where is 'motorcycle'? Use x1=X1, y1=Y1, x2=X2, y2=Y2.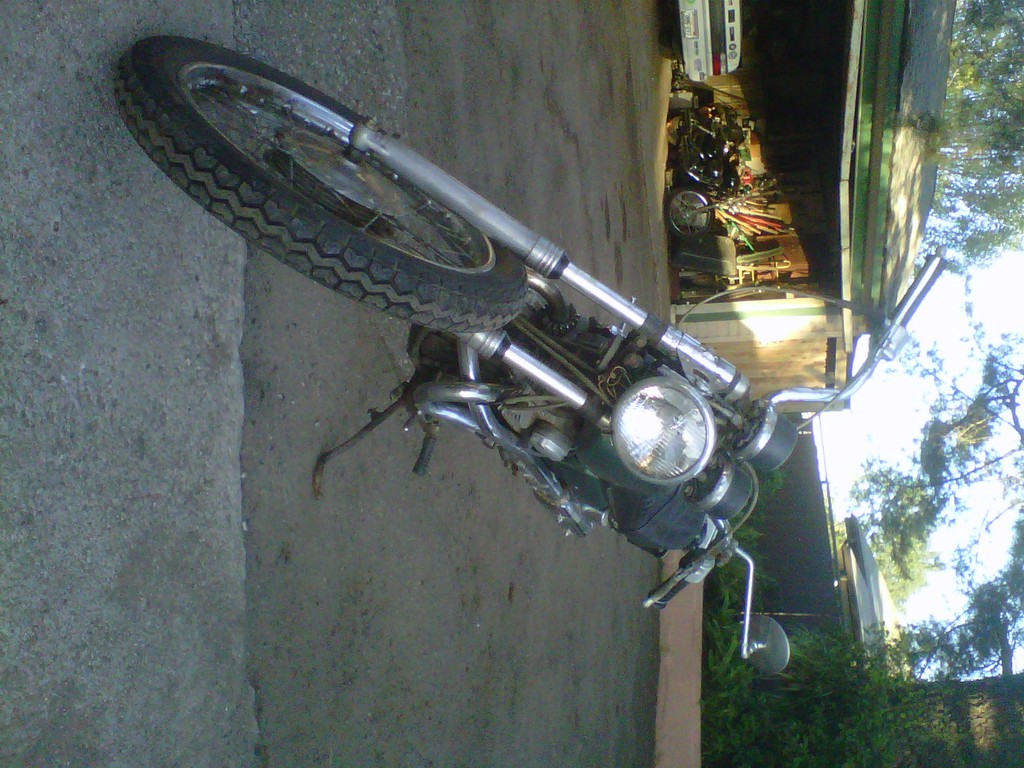
x1=111, y1=33, x2=947, y2=682.
